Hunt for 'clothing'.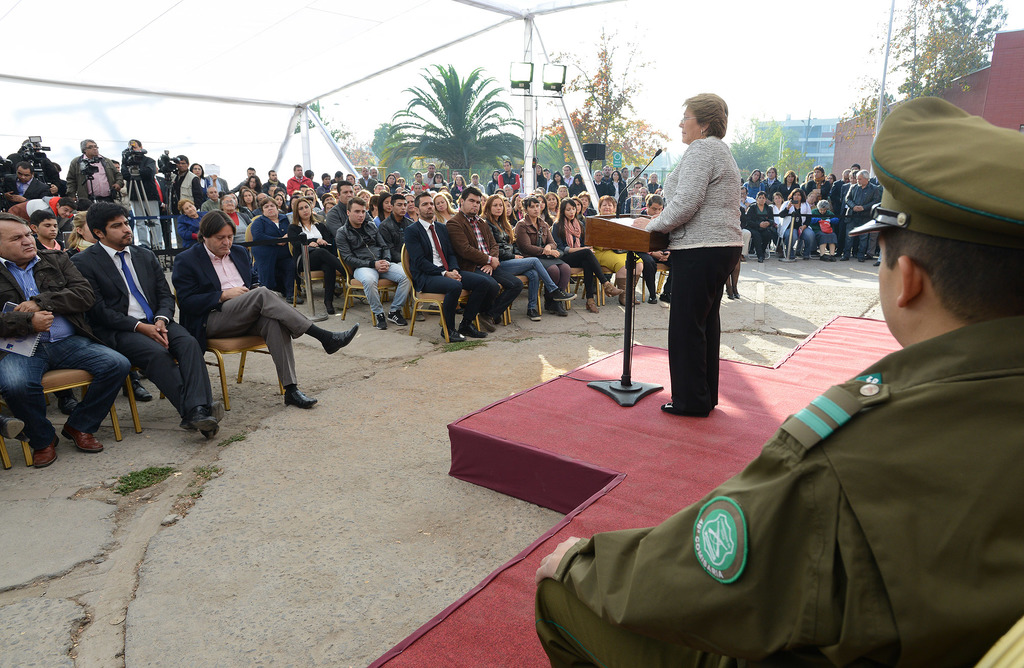
Hunted down at Rect(170, 233, 316, 395).
